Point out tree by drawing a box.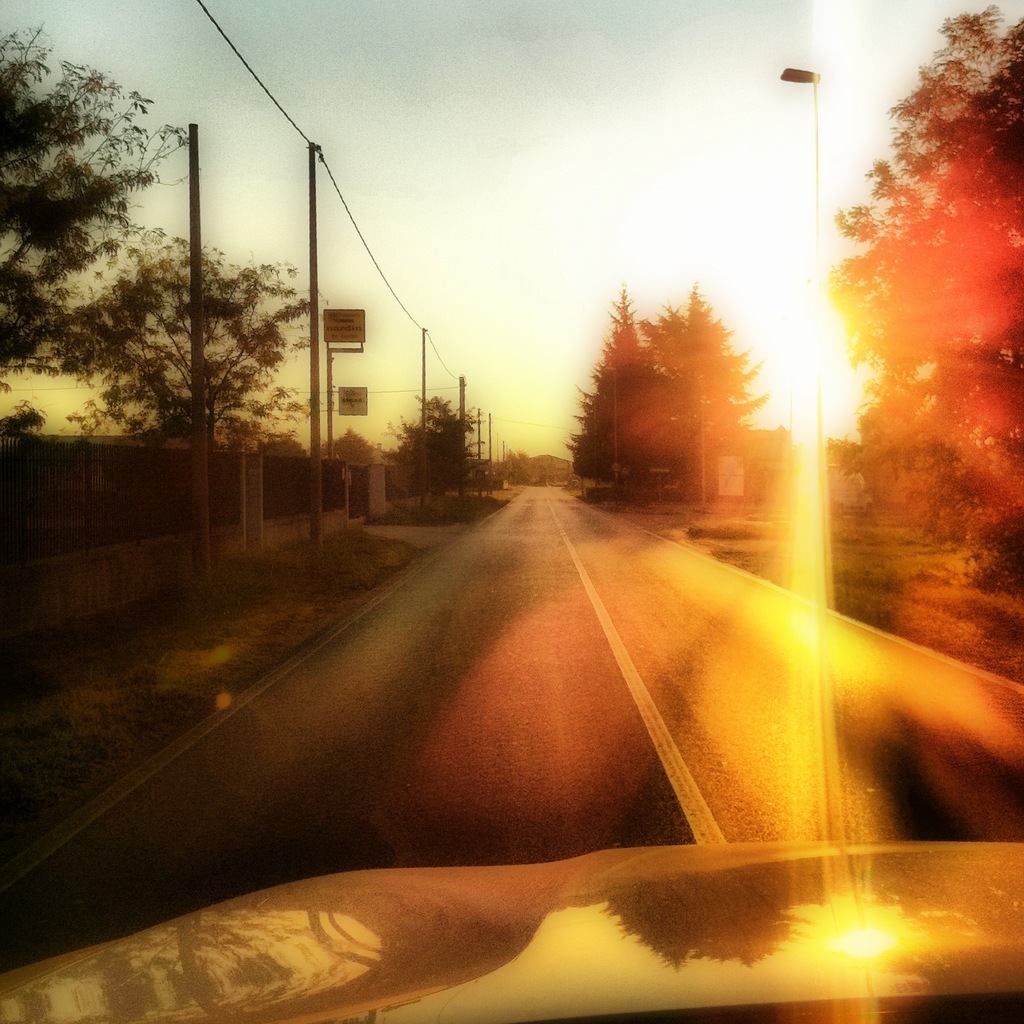
bbox=(831, 0, 1023, 602).
